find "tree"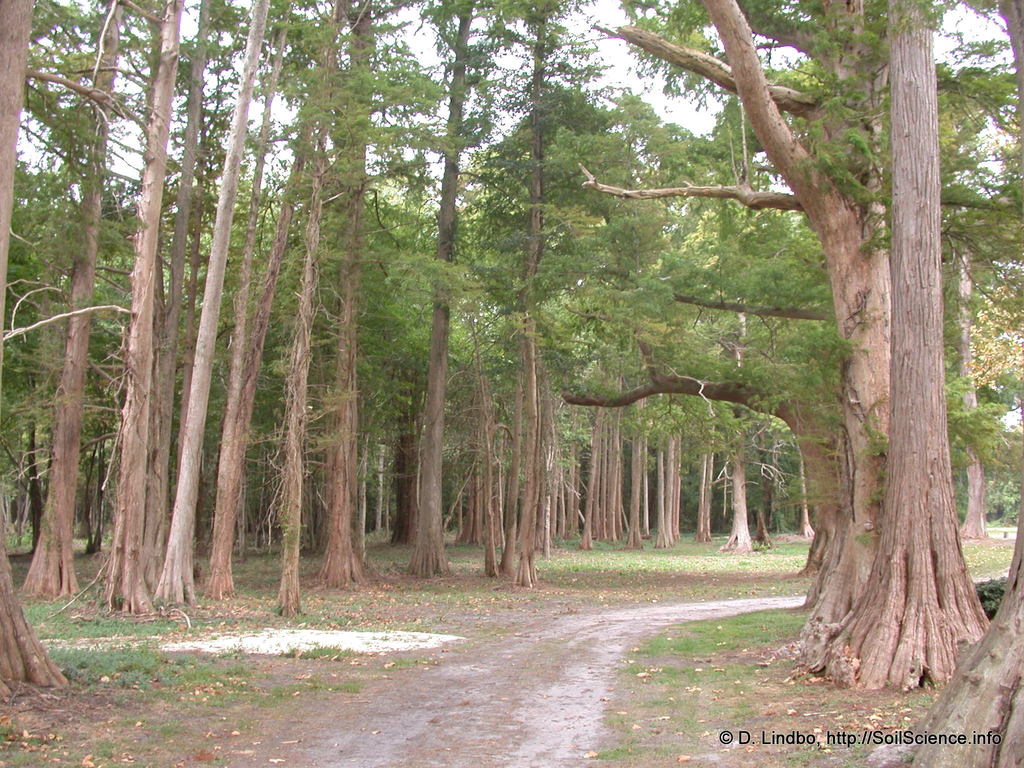
BBox(590, 384, 623, 540)
